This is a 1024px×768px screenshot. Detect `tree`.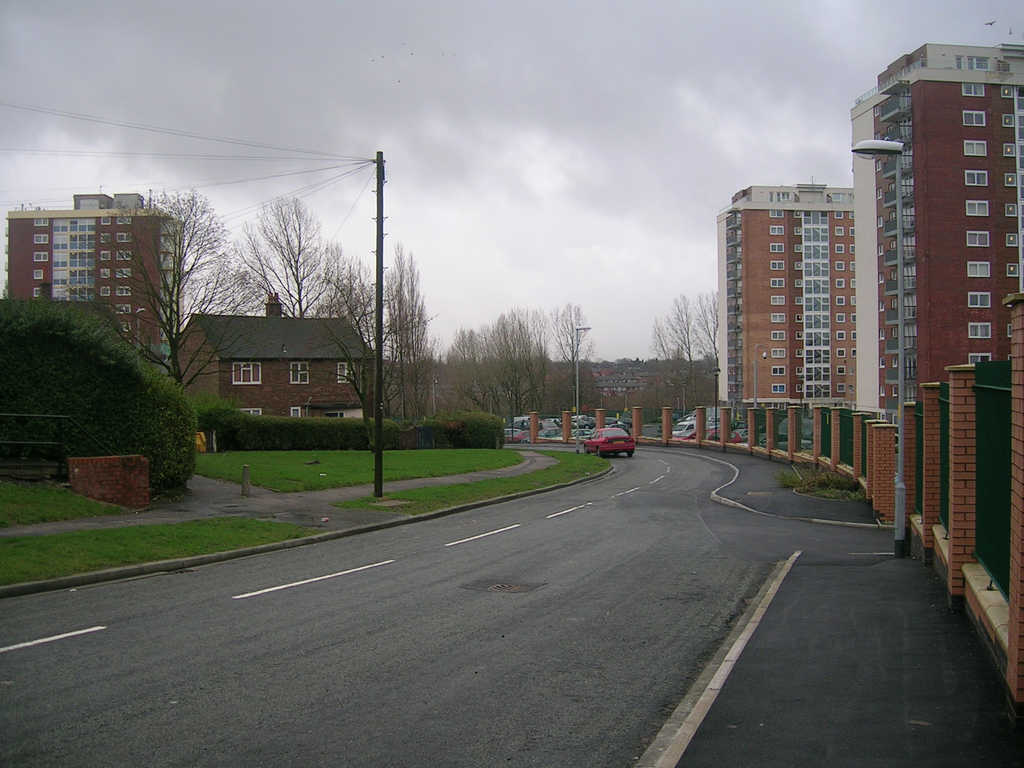
box=[65, 186, 280, 392].
